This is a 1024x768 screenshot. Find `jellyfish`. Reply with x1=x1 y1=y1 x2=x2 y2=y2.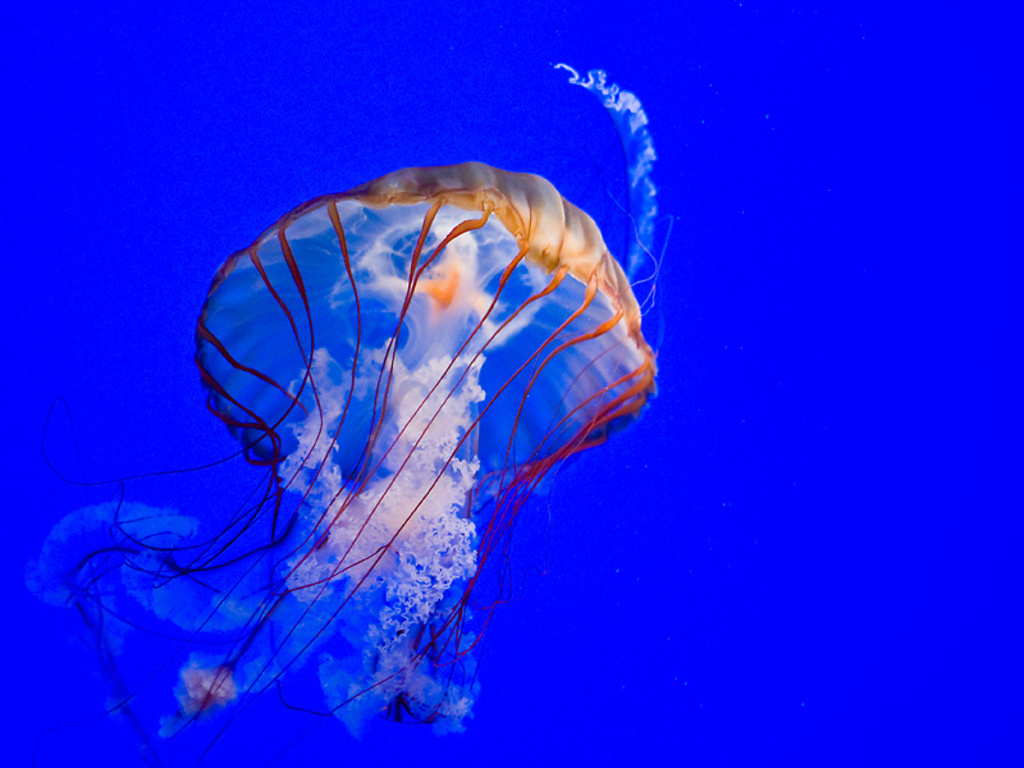
x1=47 y1=137 x2=695 y2=767.
